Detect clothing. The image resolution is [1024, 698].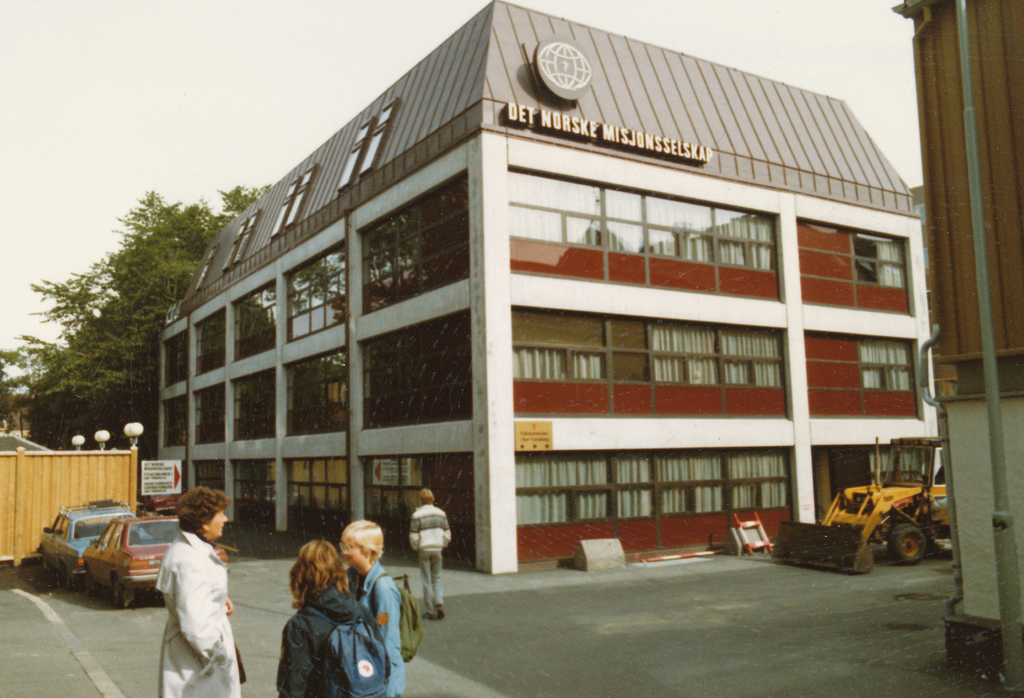
bbox=[271, 576, 385, 697].
